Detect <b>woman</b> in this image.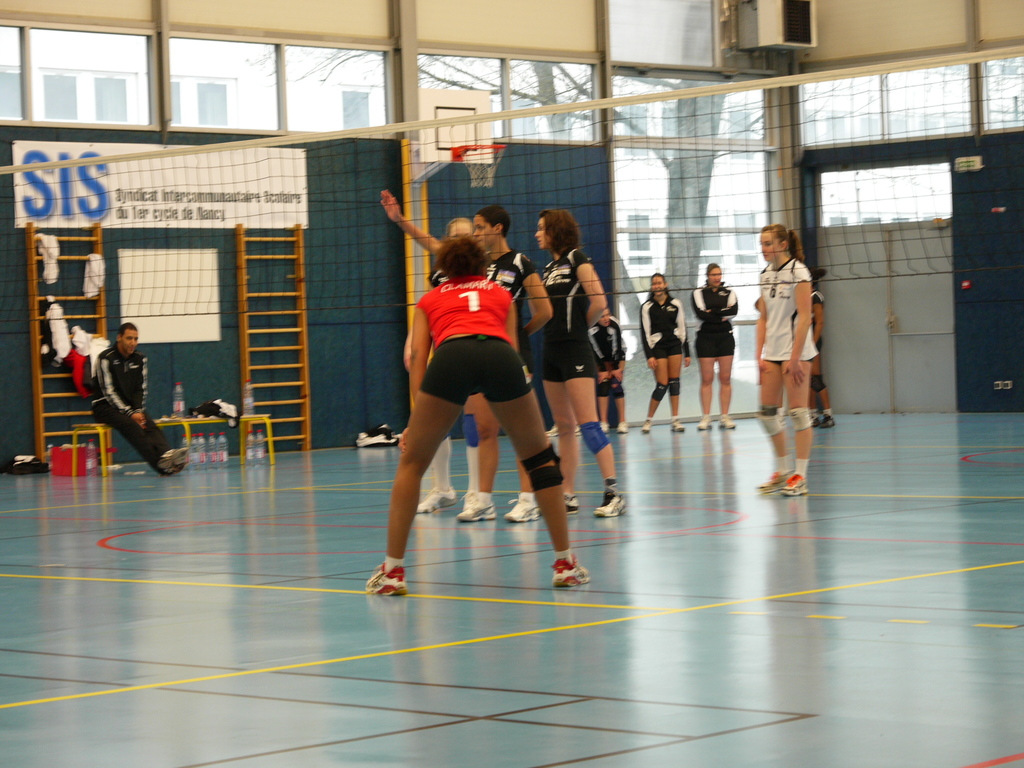
Detection: {"x1": 529, "y1": 206, "x2": 629, "y2": 520}.
